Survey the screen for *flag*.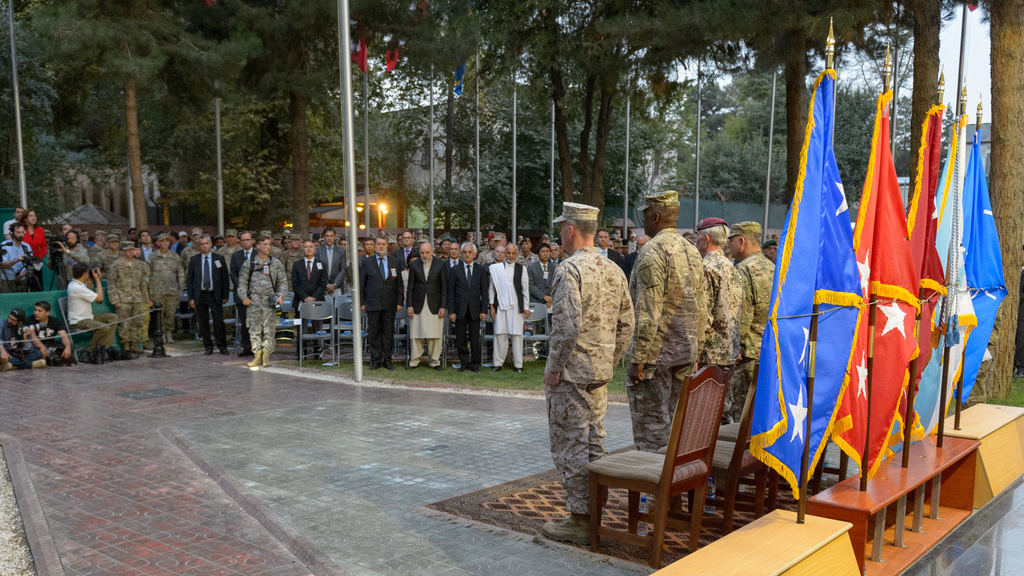
Survey found: l=387, t=45, r=399, b=74.
